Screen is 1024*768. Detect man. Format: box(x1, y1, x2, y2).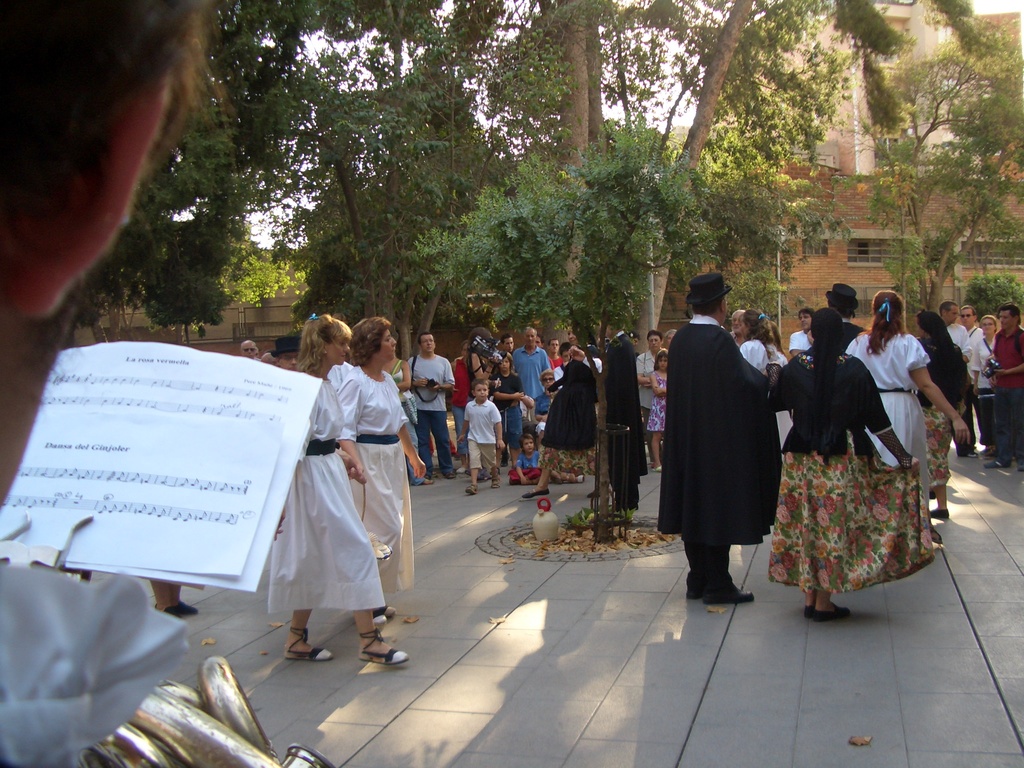
box(511, 326, 551, 398).
